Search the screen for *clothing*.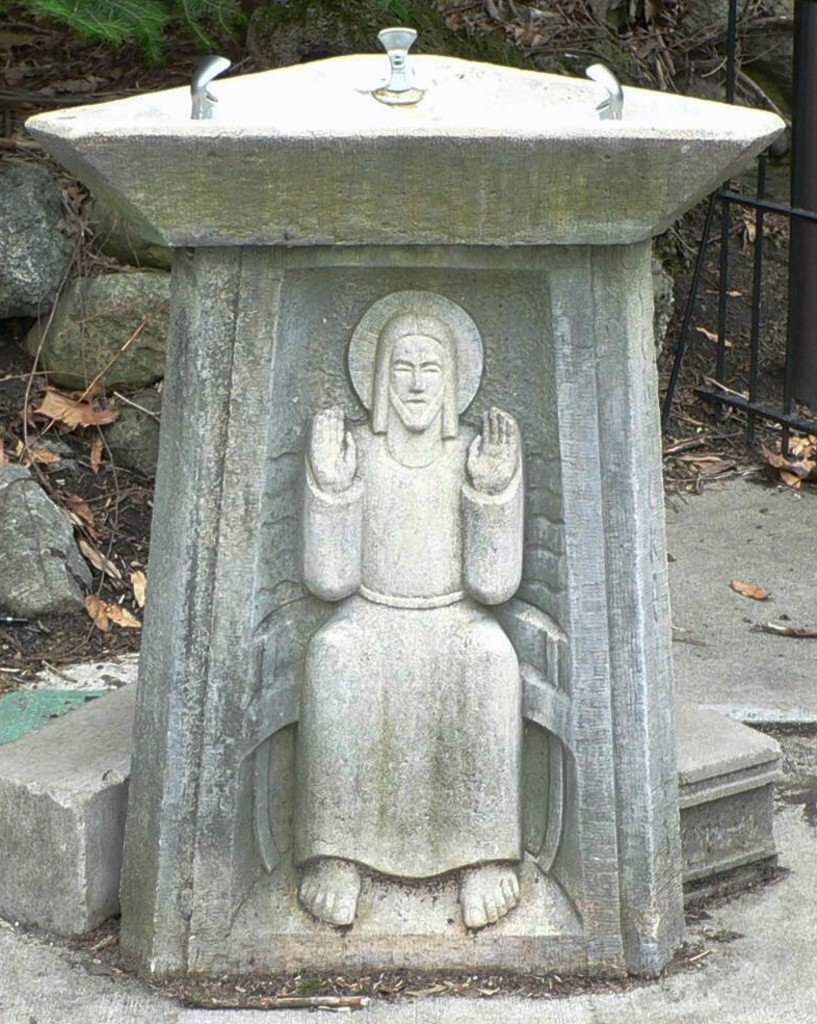
Found at (left=286, top=341, right=559, bottom=910).
